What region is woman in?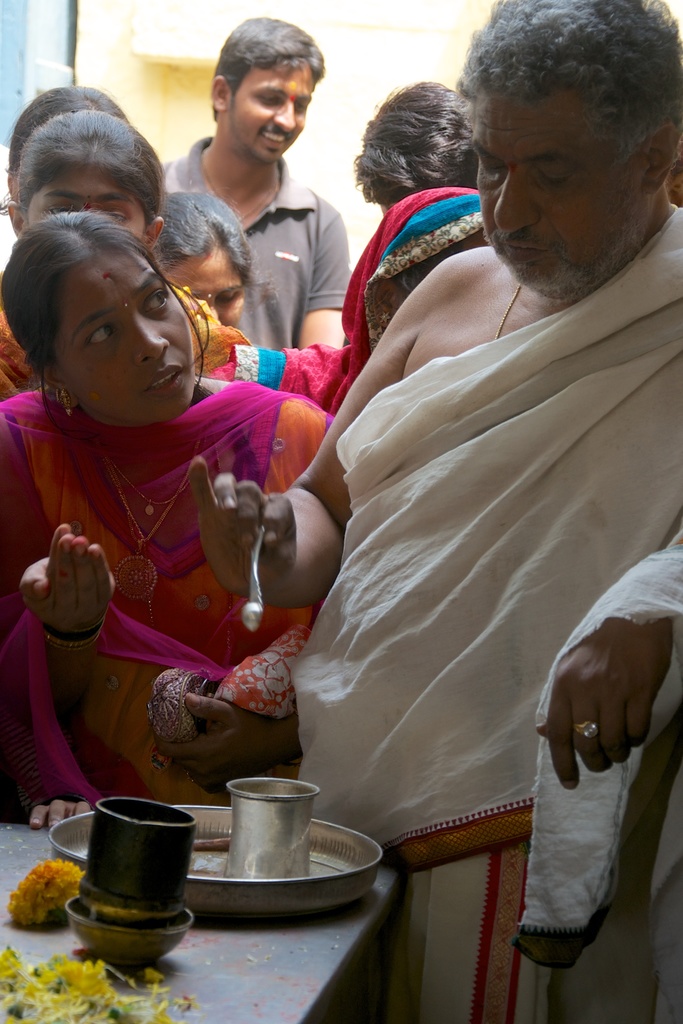
region(0, 207, 336, 802).
